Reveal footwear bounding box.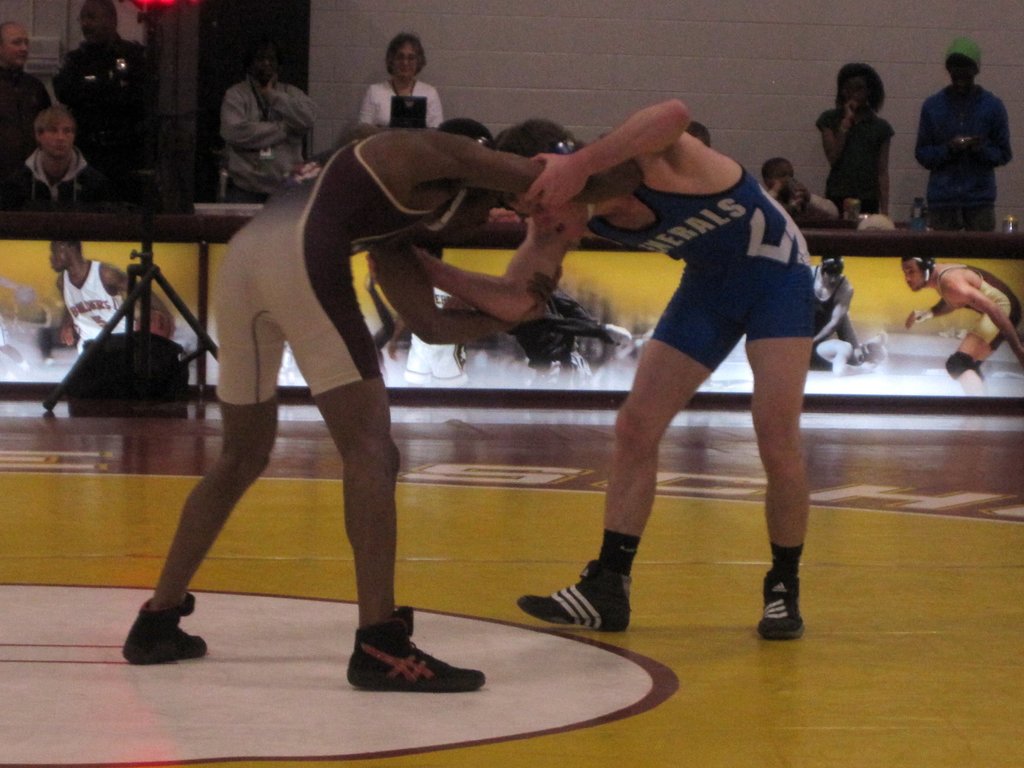
Revealed: pyautogui.locateOnScreen(123, 589, 207, 664).
